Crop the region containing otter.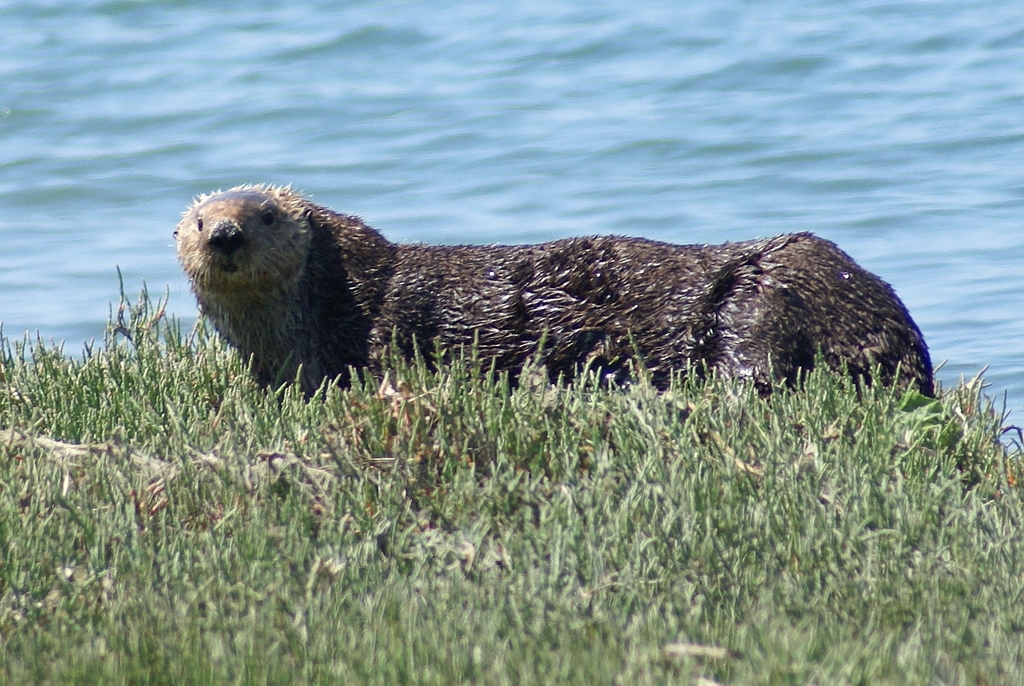
Crop region: [172,176,938,405].
